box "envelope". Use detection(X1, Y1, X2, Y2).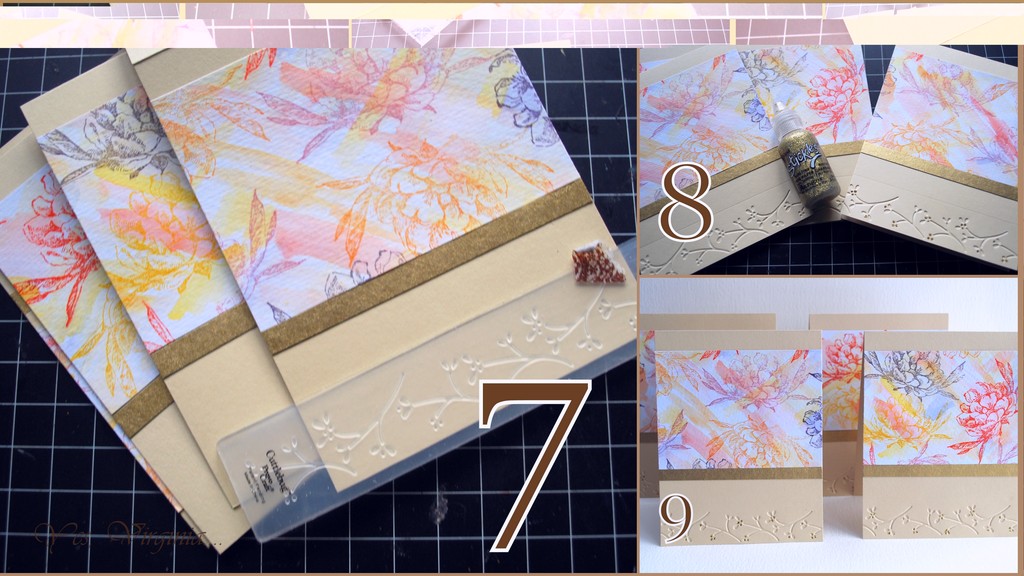
detection(863, 328, 1018, 540).
